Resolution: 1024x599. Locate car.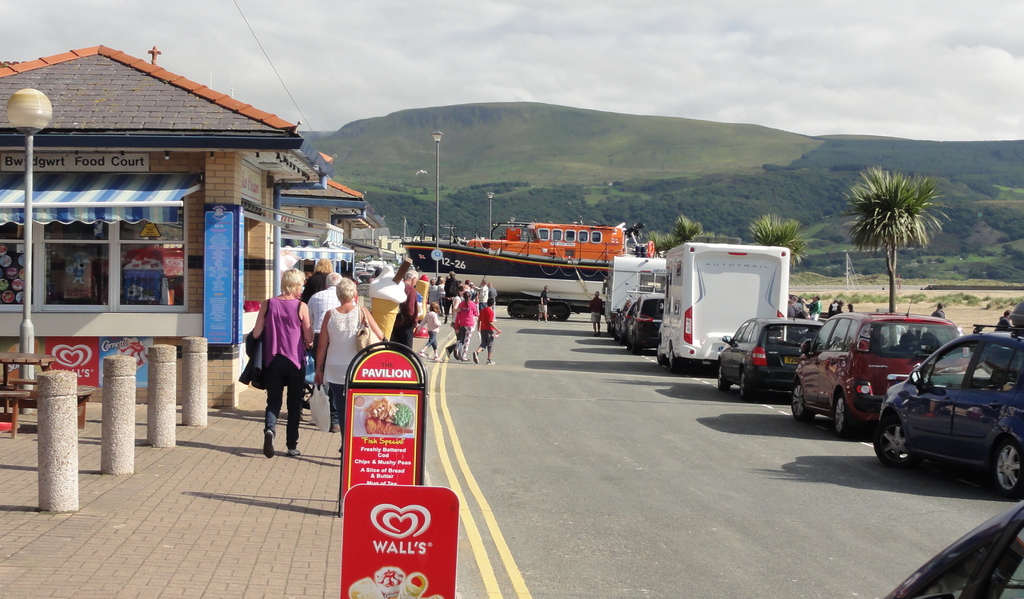
l=629, t=288, r=667, b=360.
